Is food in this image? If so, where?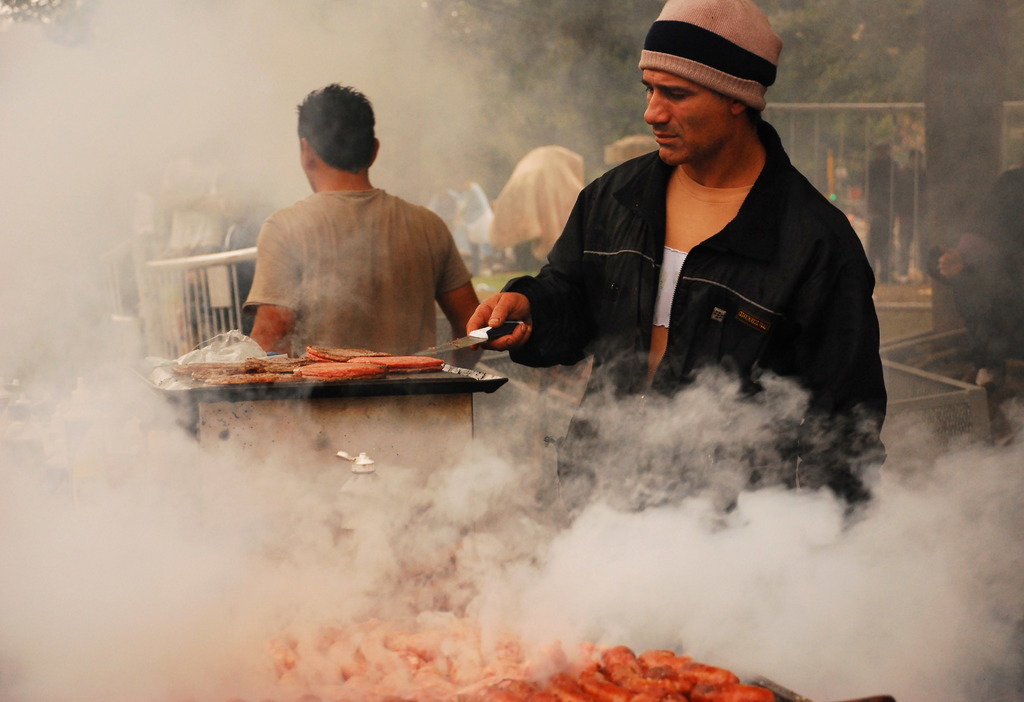
Yes, at (168, 346, 444, 387).
